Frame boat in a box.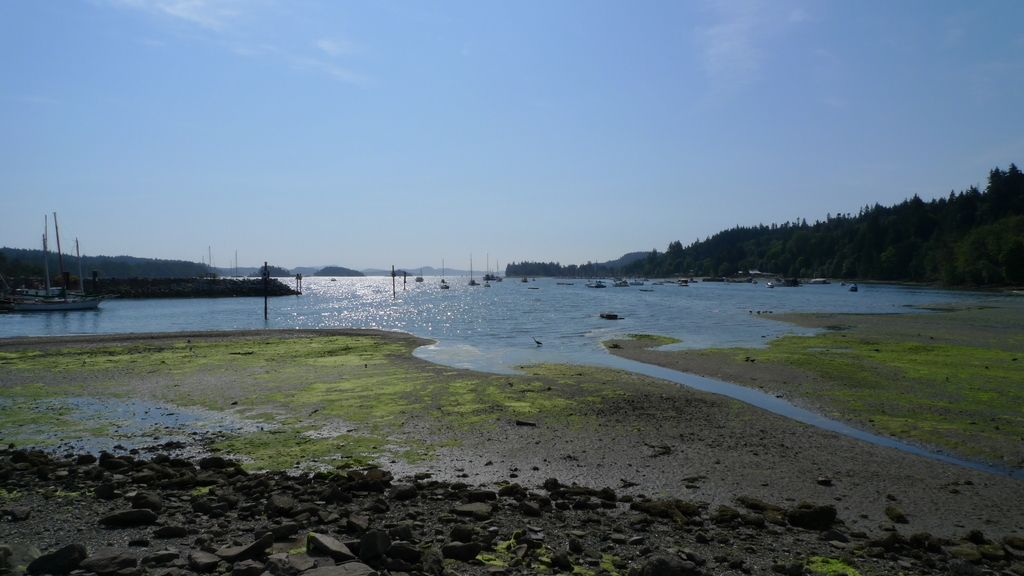
Rect(481, 253, 495, 285).
